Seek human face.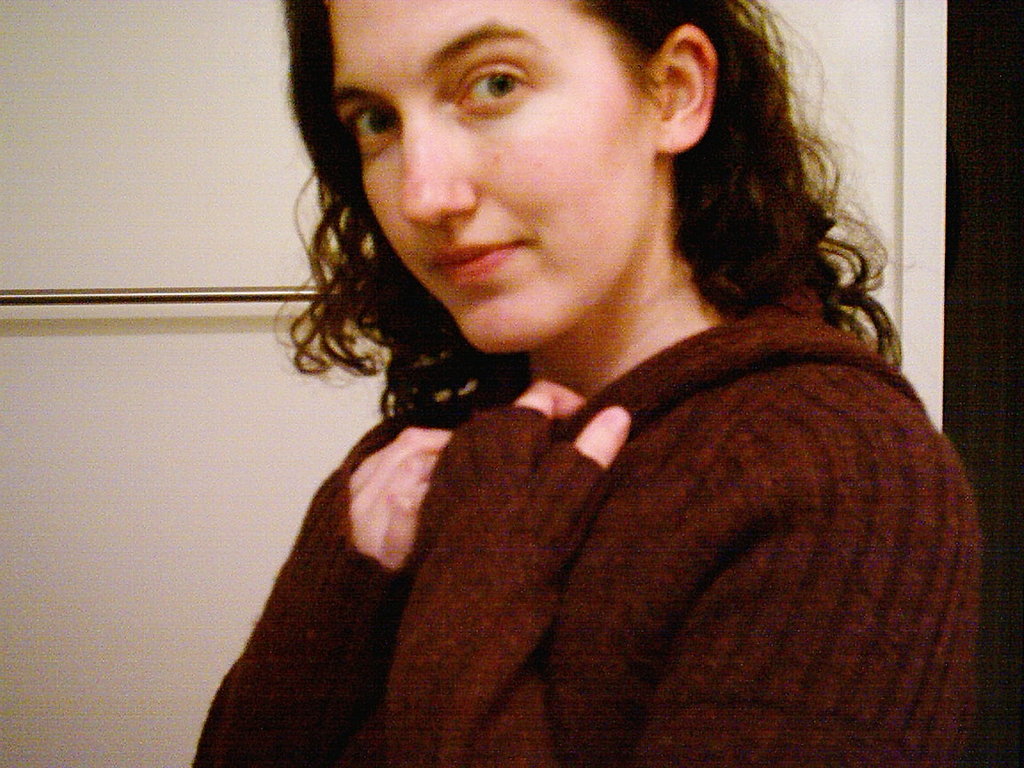
l=330, t=0, r=646, b=348.
